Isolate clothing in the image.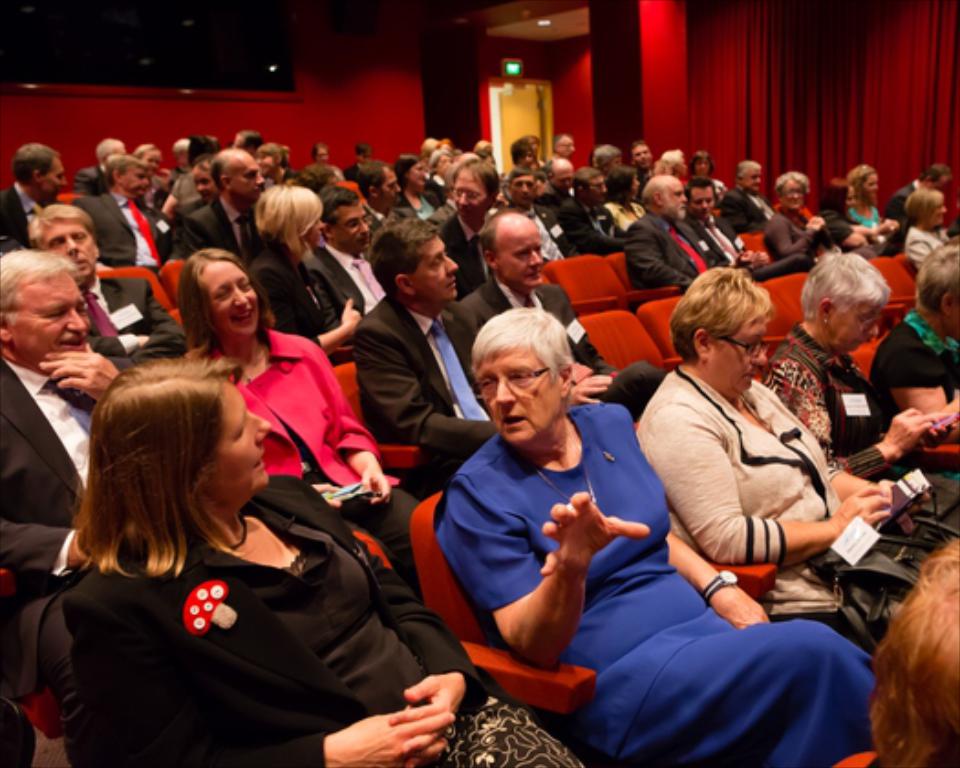
Isolated region: Rect(247, 252, 329, 333).
